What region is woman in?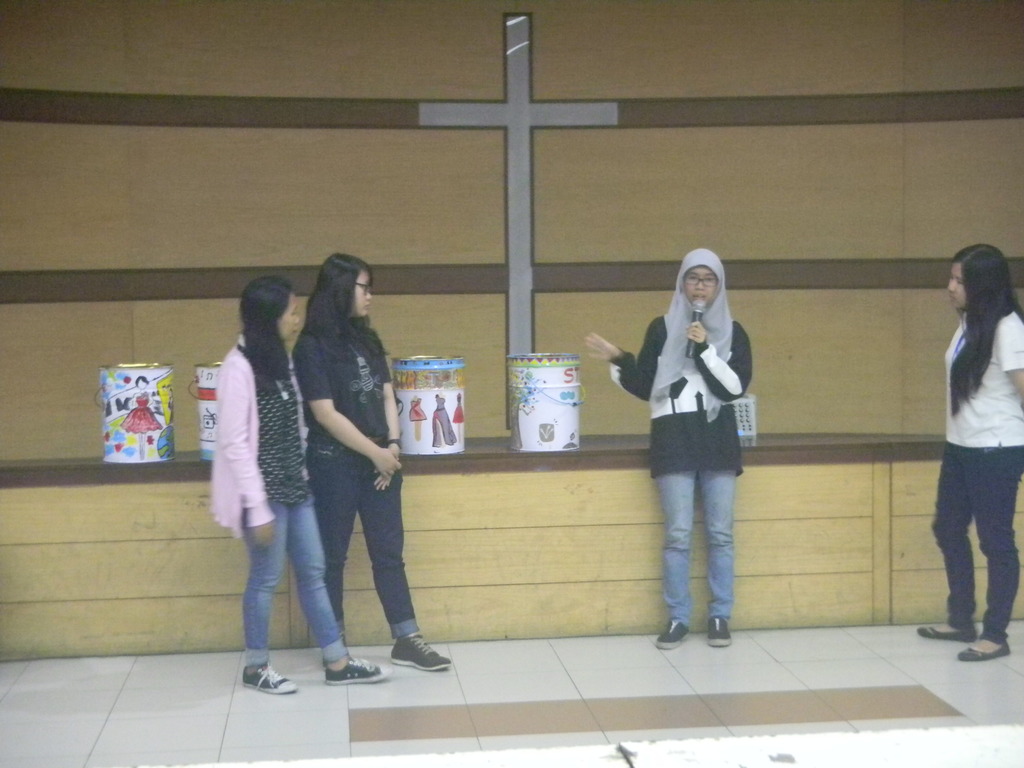
bbox(276, 244, 446, 669).
